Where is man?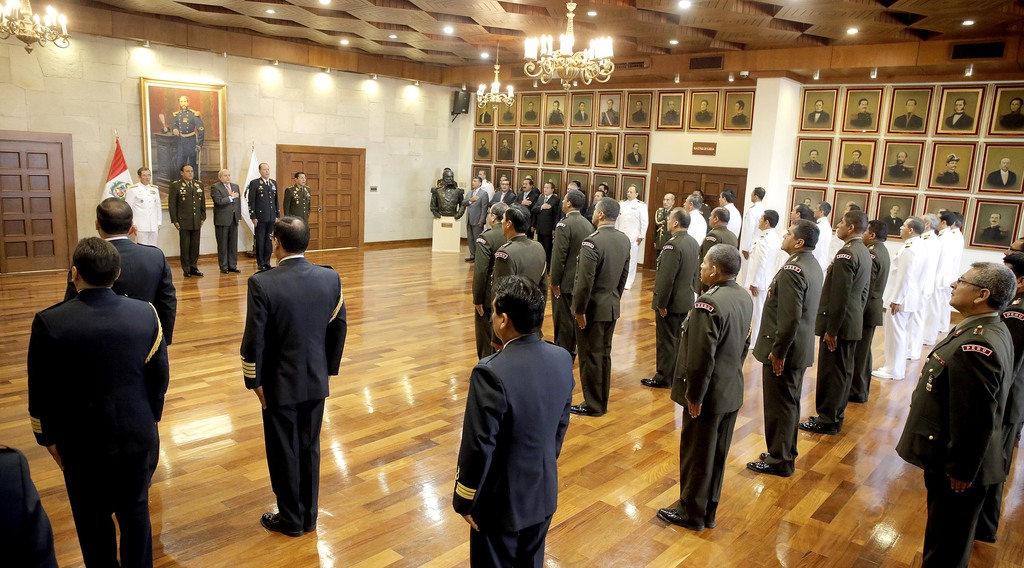
BBox(65, 192, 178, 344).
